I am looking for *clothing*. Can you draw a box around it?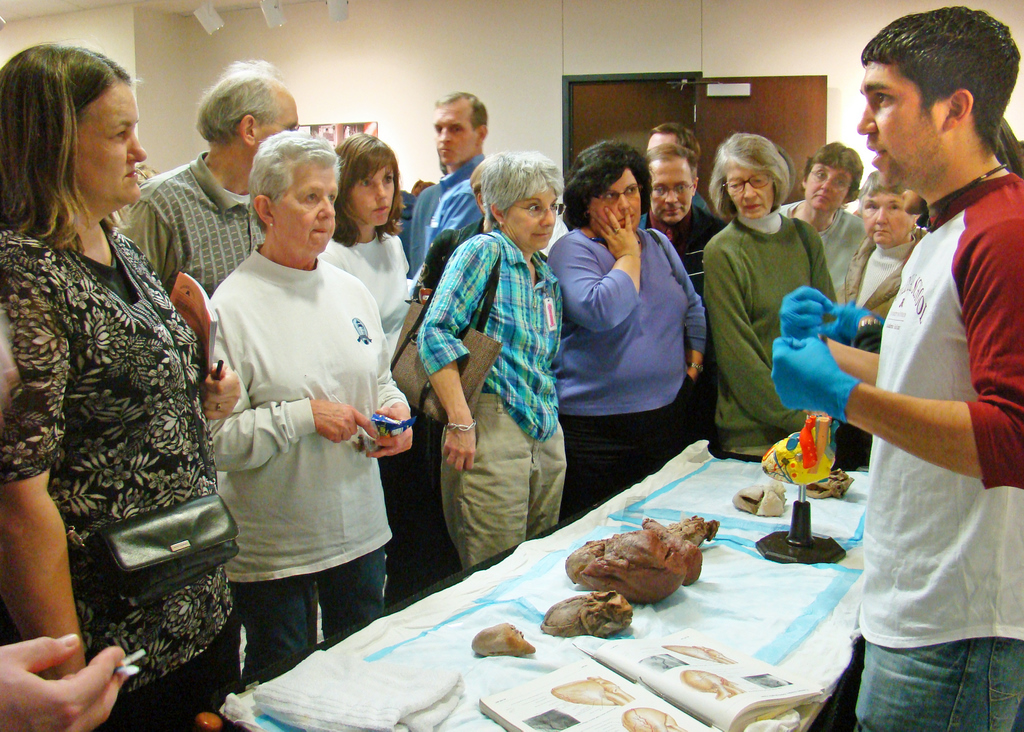
Sure, the bounding box is pyautogui.locateOnScreen(339, 230, 416, 342).
